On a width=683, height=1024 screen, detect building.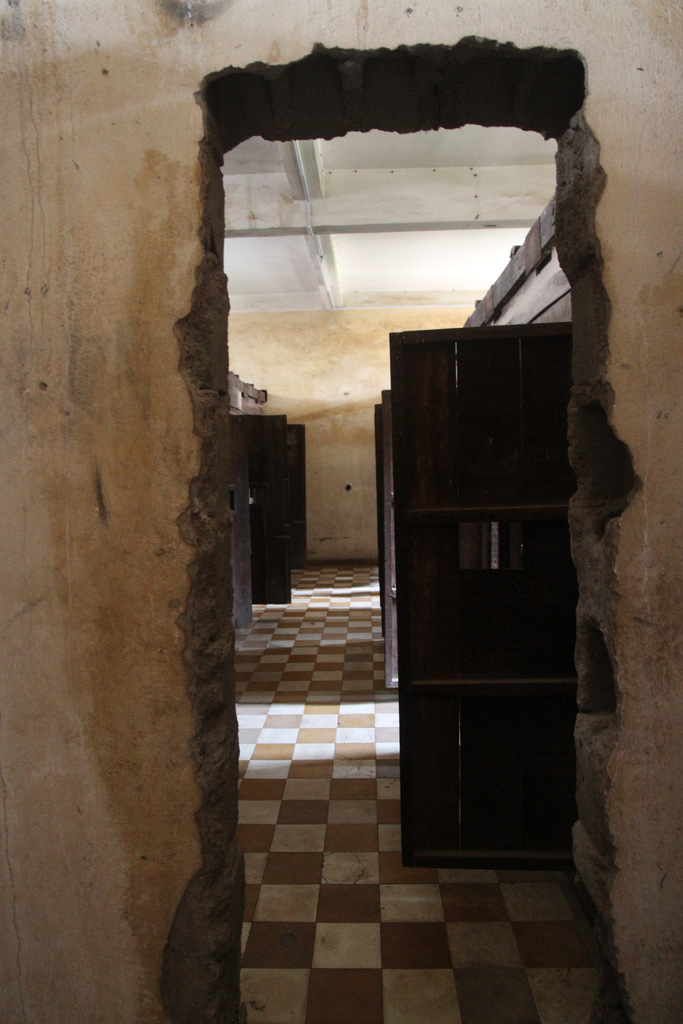
BBox(0, 0, 682, 1023).
